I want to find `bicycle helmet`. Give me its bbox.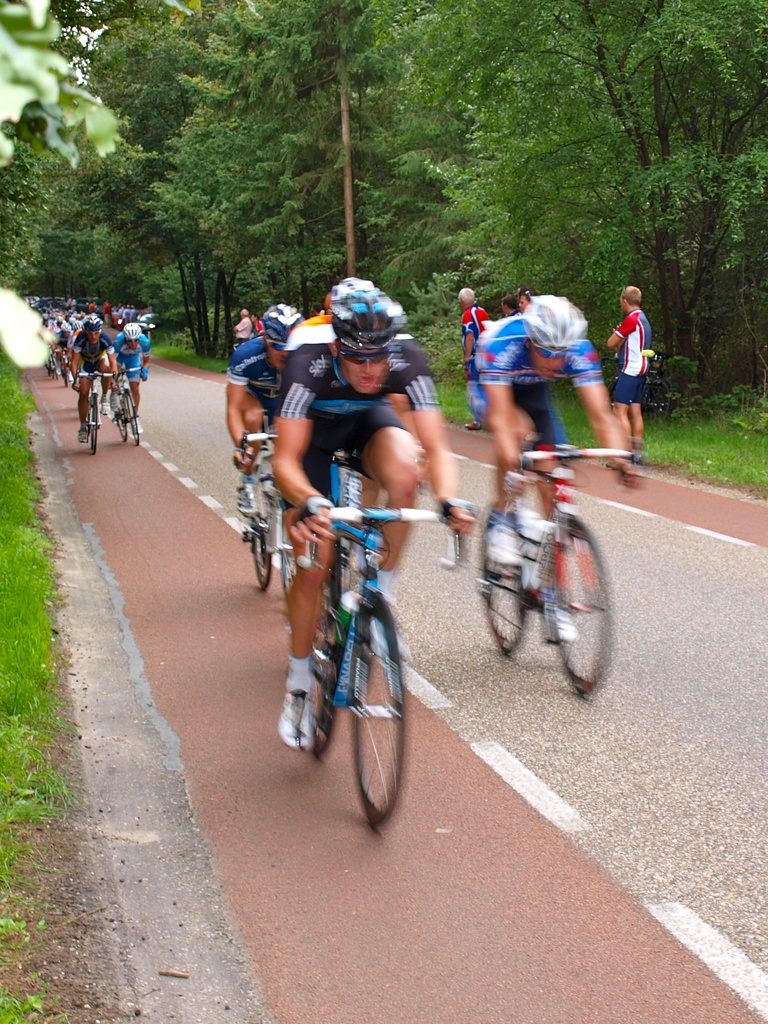
{"left": 333, "top": 289, "right": 404, "bottom": 350}.
